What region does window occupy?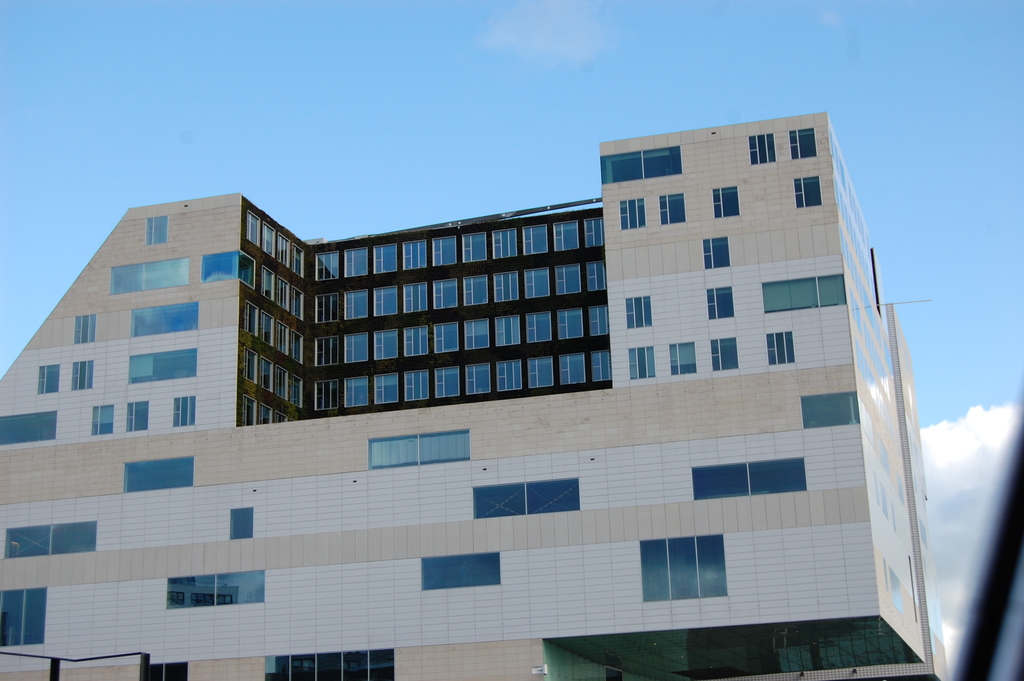
(591,351,614,380).
